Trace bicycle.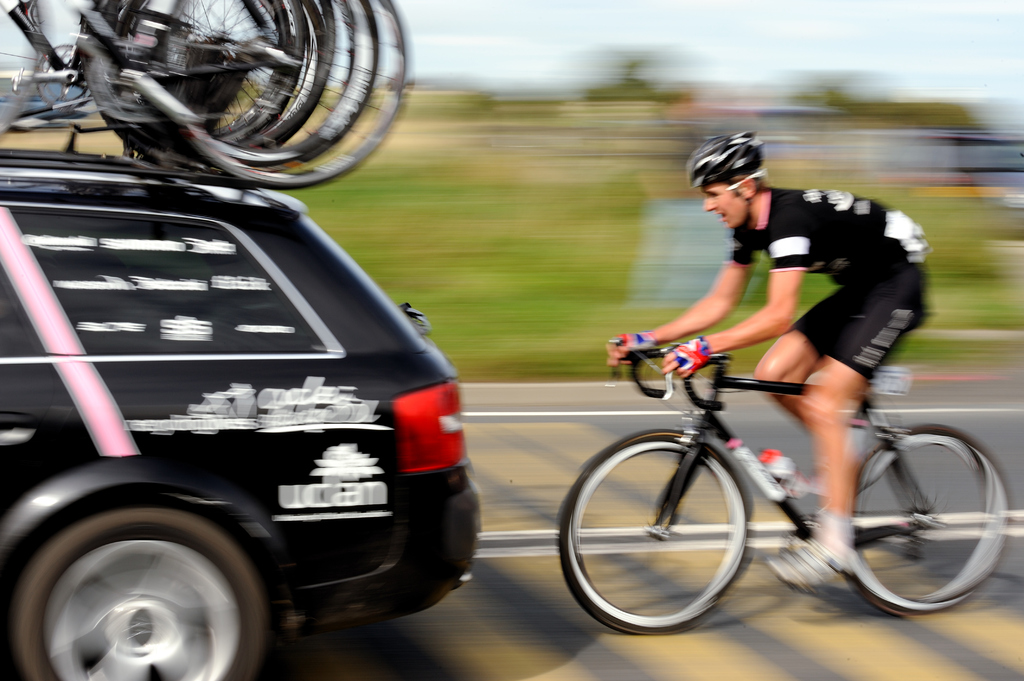
Traced to pyautogui.locateOnScreen(563, 321, 1007, 628).
